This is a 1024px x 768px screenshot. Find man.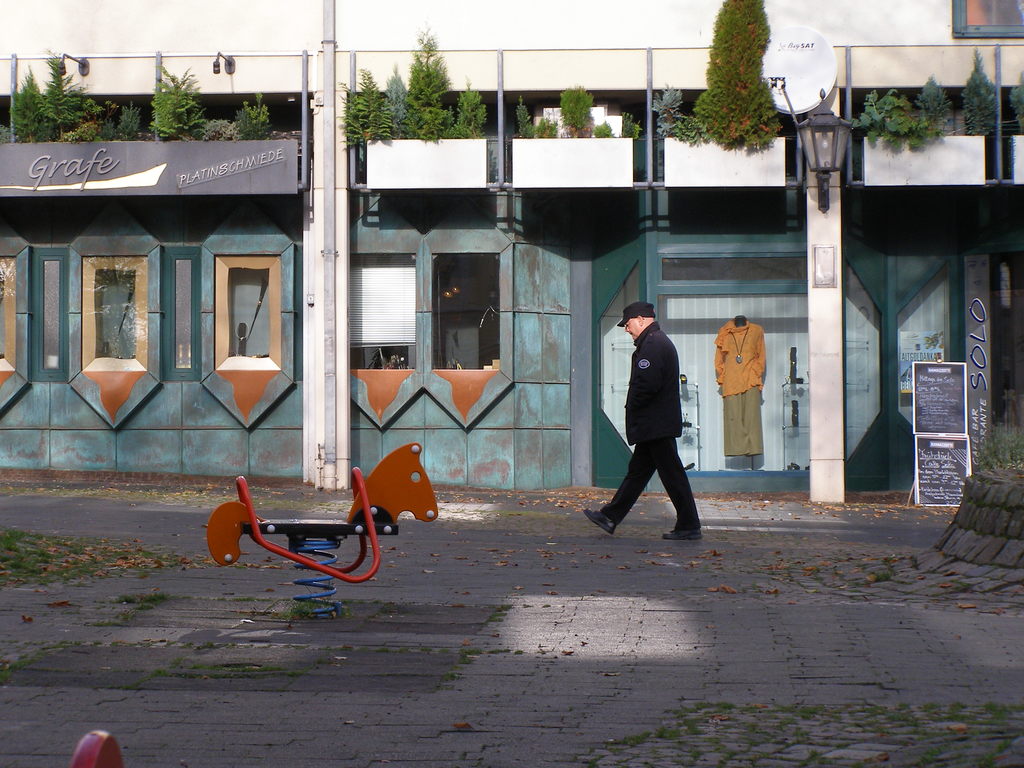
Bounding box: pyautogui.locateOnScreen(601, 303, 710, 556).
